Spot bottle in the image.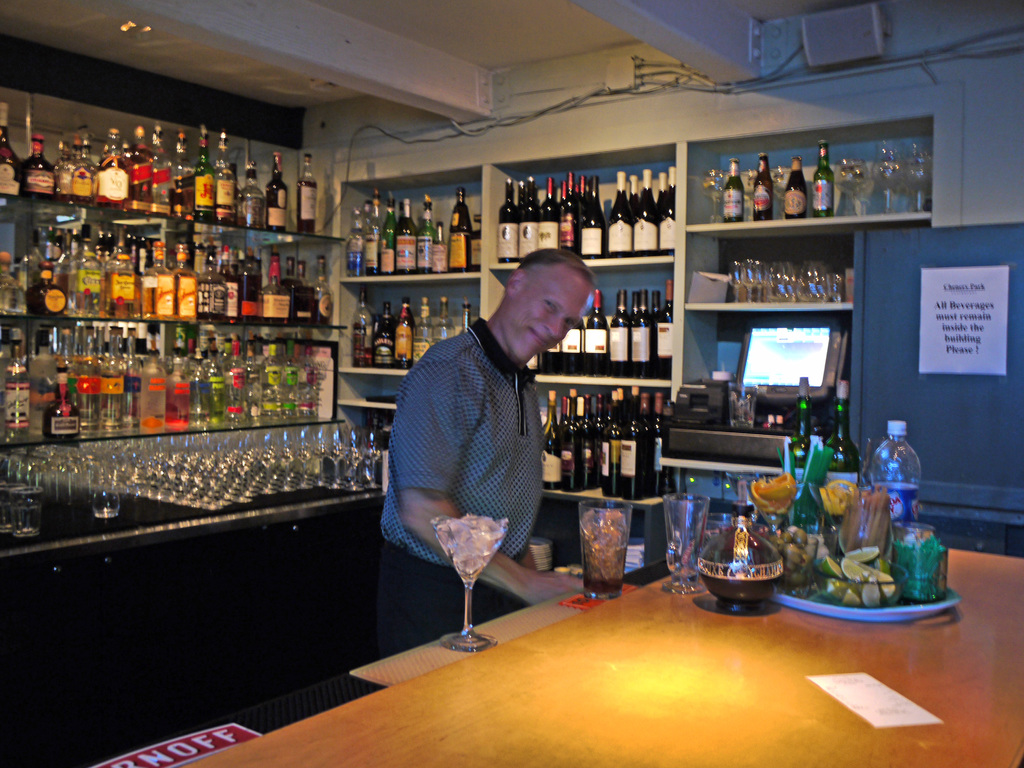
bottle found at [0,104,18,194].
